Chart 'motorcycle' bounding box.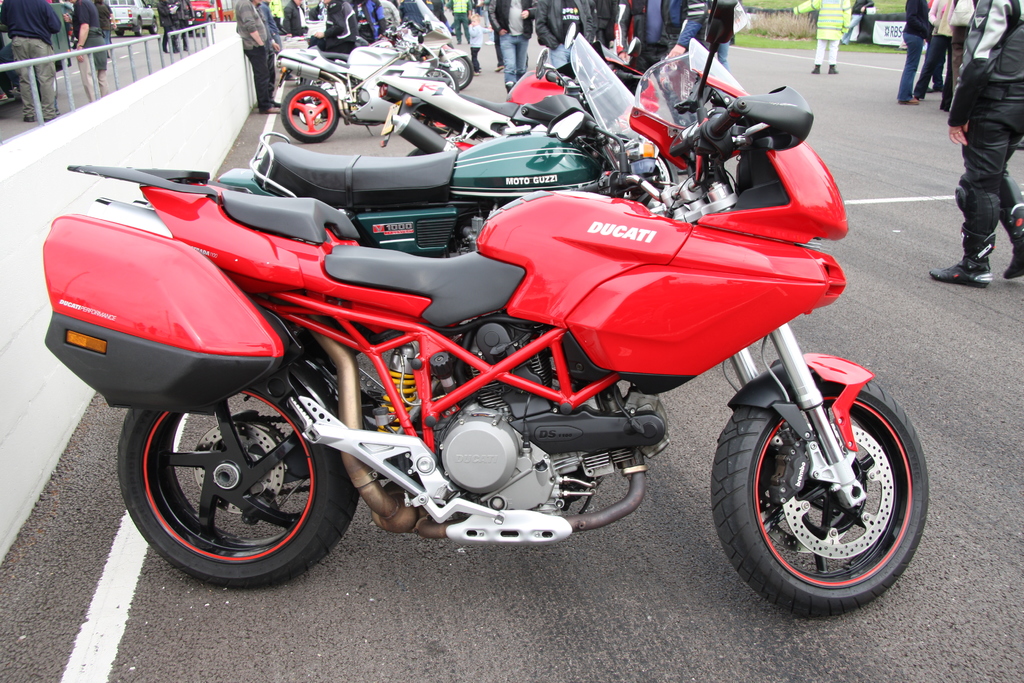
Charted: bbox(373, 0, 473, 89).
